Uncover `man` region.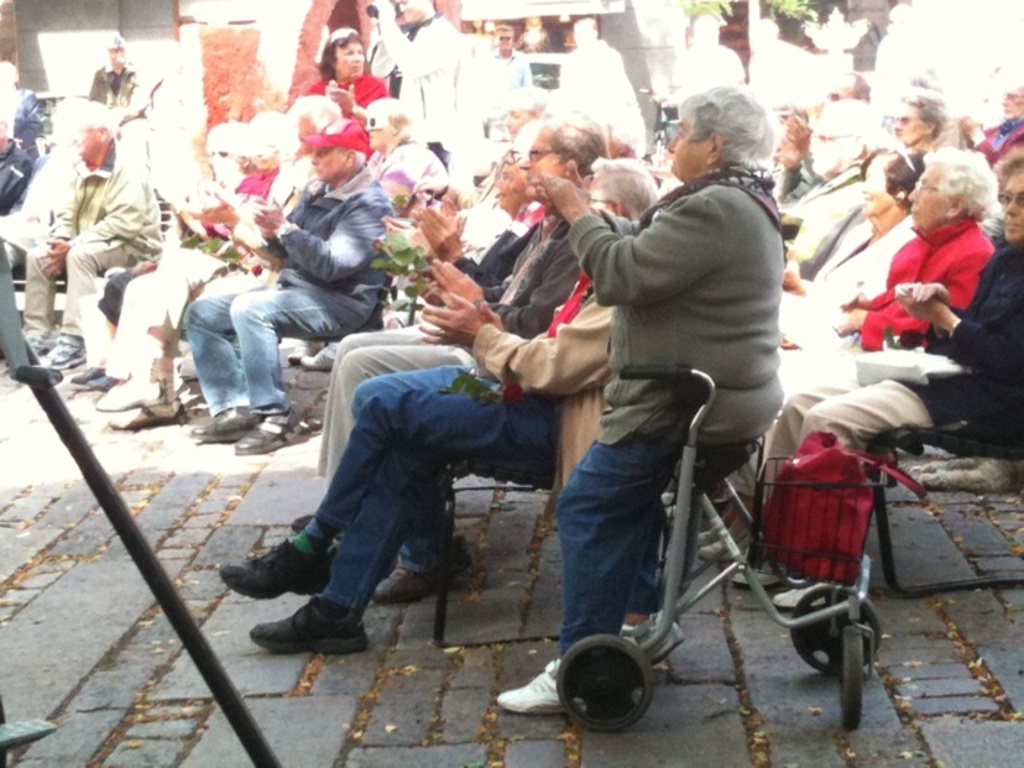
Uncovered: pyautogui.locateOnScreen(891, 79, 949, 158).
